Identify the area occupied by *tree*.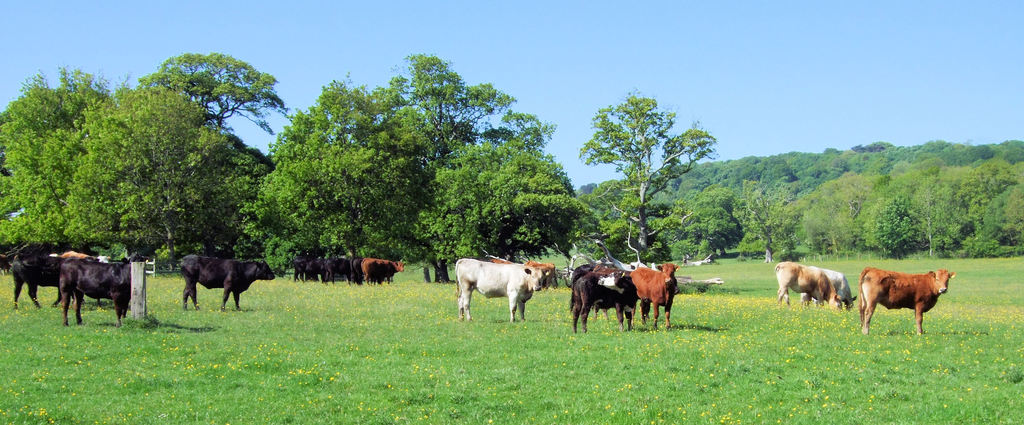
Area: <bbox>744, 177, 780, 259</bbox>.
